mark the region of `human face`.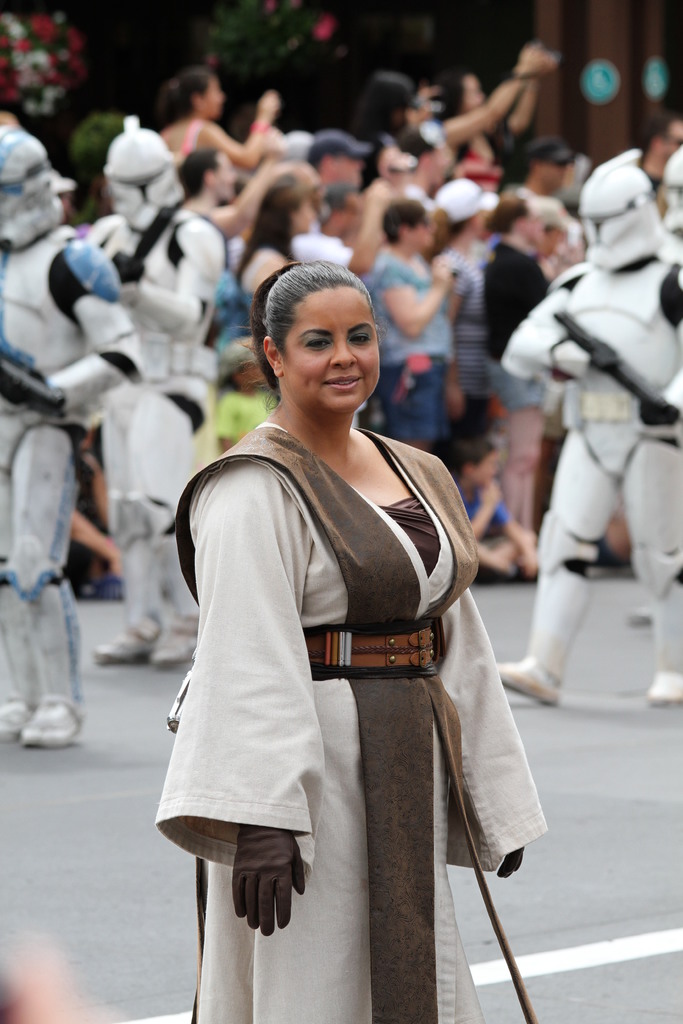
Region: <region>296, 196, 313, 233</region>.
